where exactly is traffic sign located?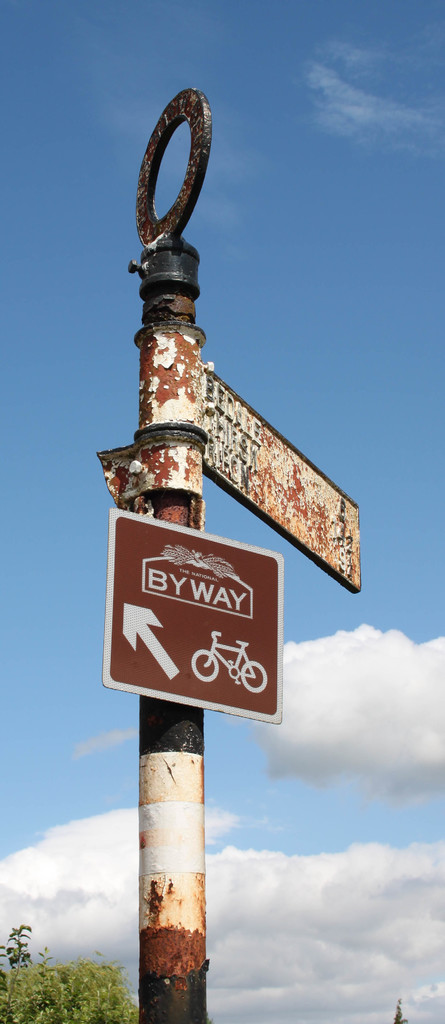
Its bounding box is box(104, 510, 284, 724).
